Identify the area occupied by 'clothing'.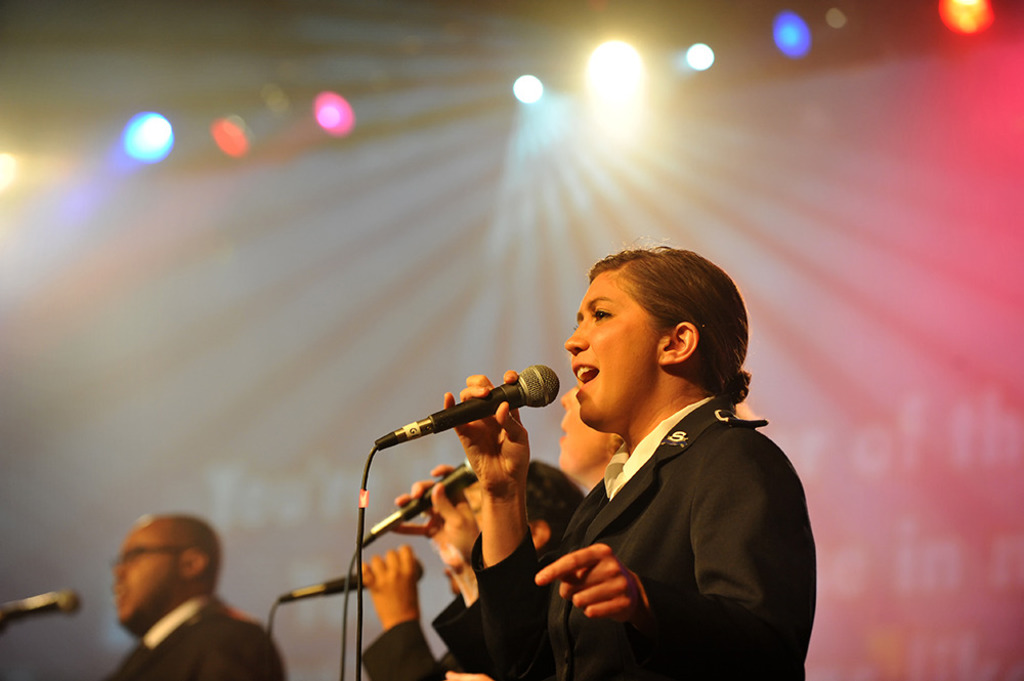
Area: {"x1": 105, "y1": 596, "x2": 289, "y2": 680}.
